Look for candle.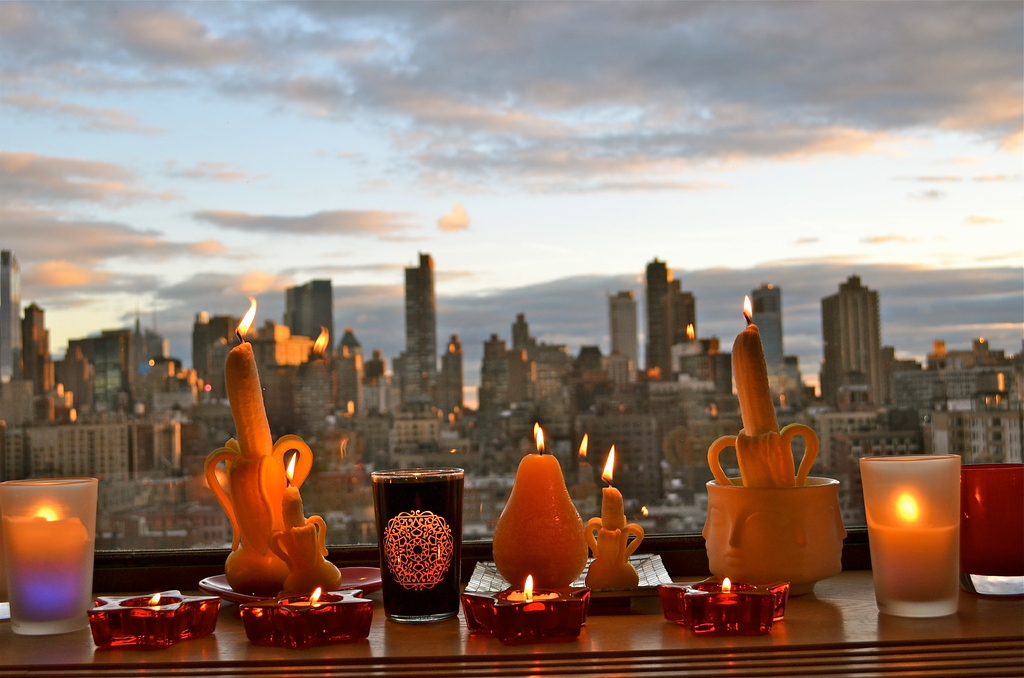
Found: x1=705 y1=301 x2=815 y2=494.
